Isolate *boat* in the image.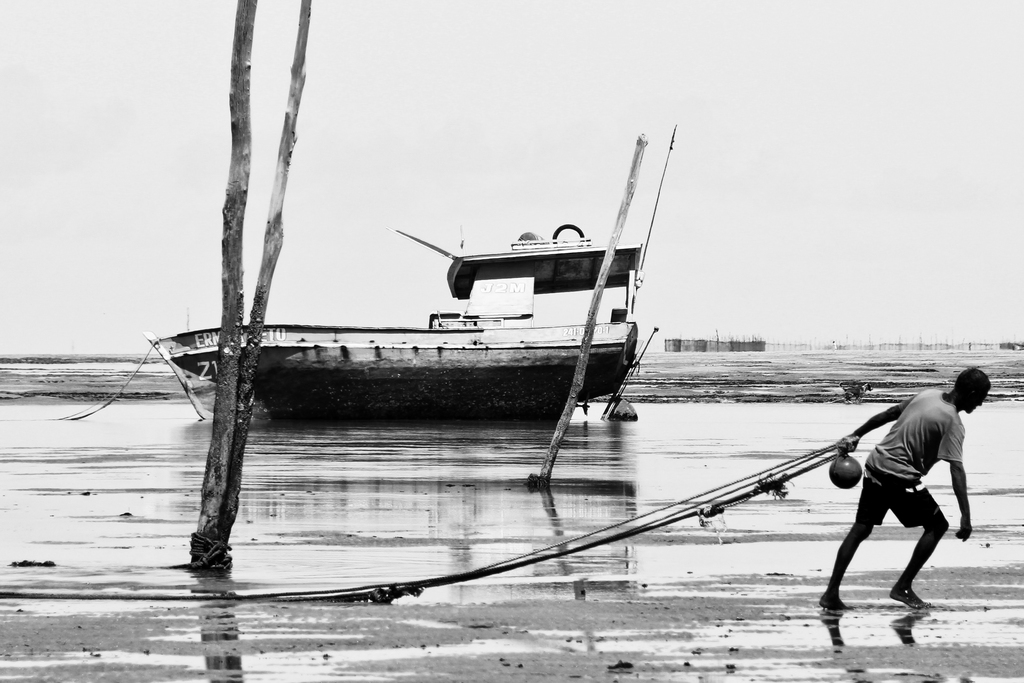
Isolated region: pyautogui.locateOnScreen(193, 161, 705, 438).
